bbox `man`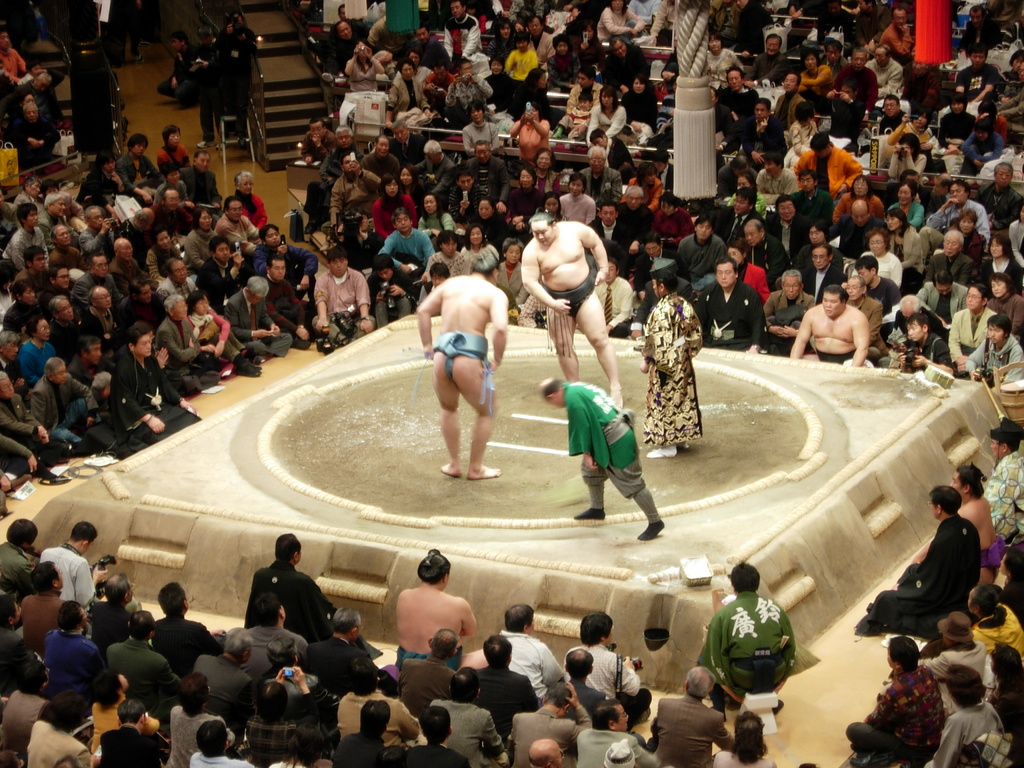
785,287,864,367
